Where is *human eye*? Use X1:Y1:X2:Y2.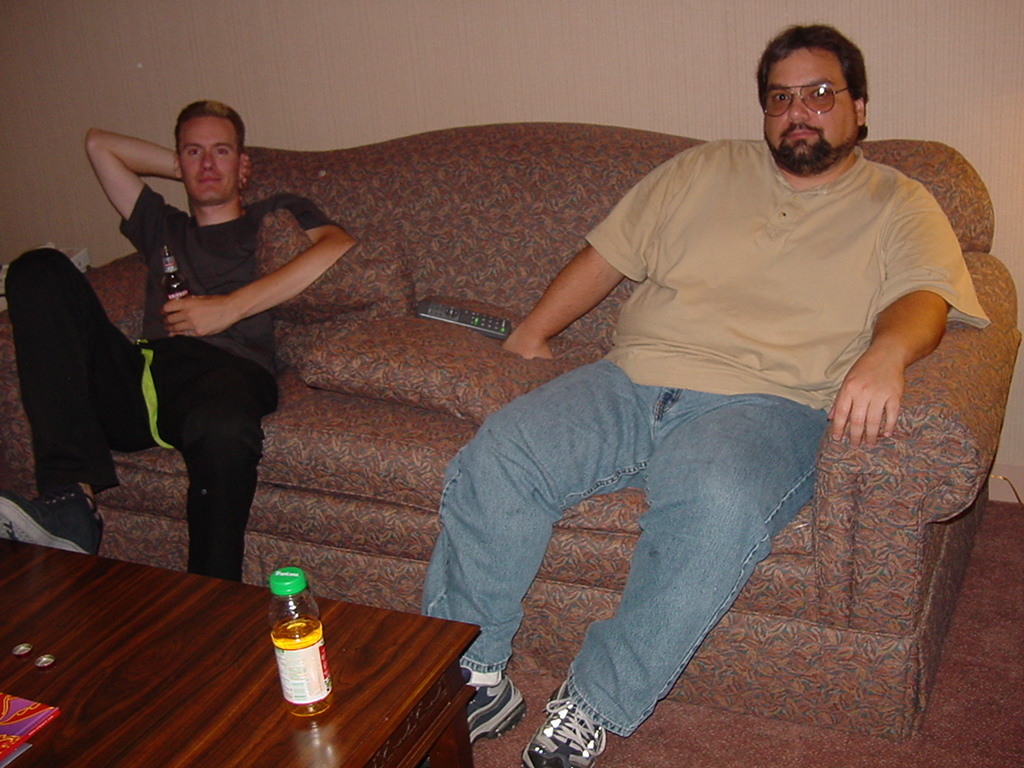
184:146:199:157.
